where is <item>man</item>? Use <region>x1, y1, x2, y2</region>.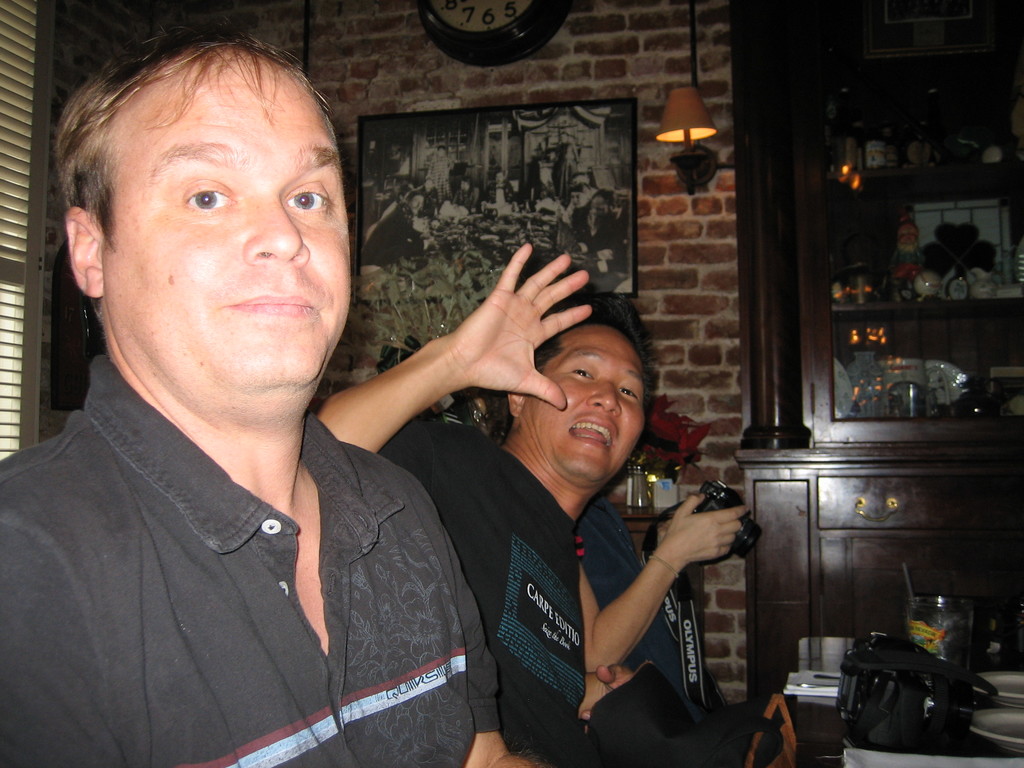
<region>321, 240, 660, 745</region>.
